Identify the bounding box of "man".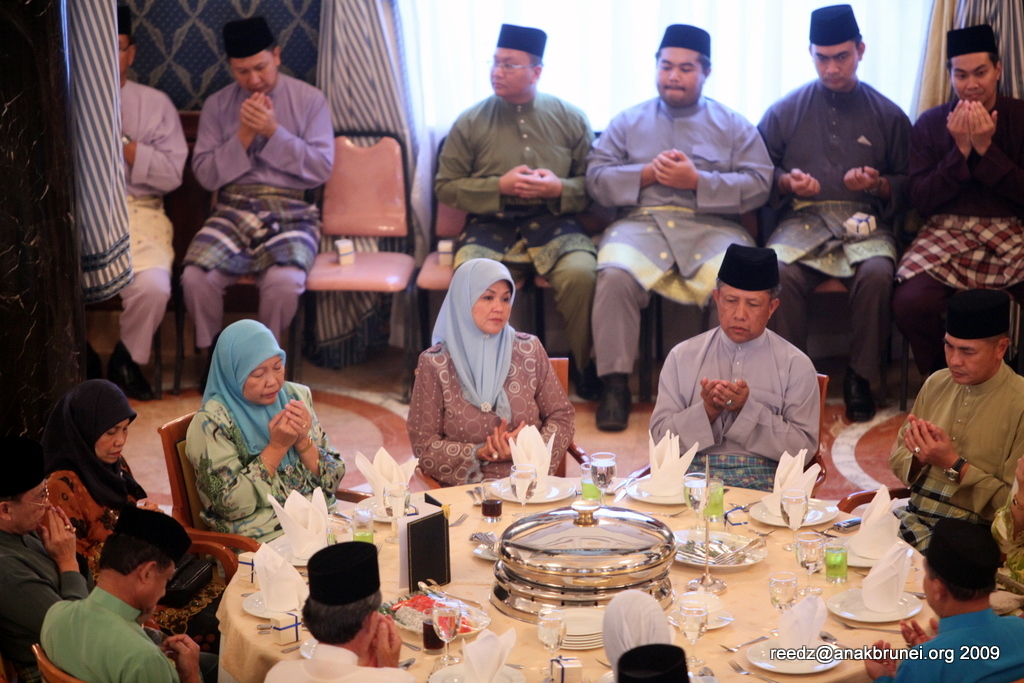
885,282,1023,556.
